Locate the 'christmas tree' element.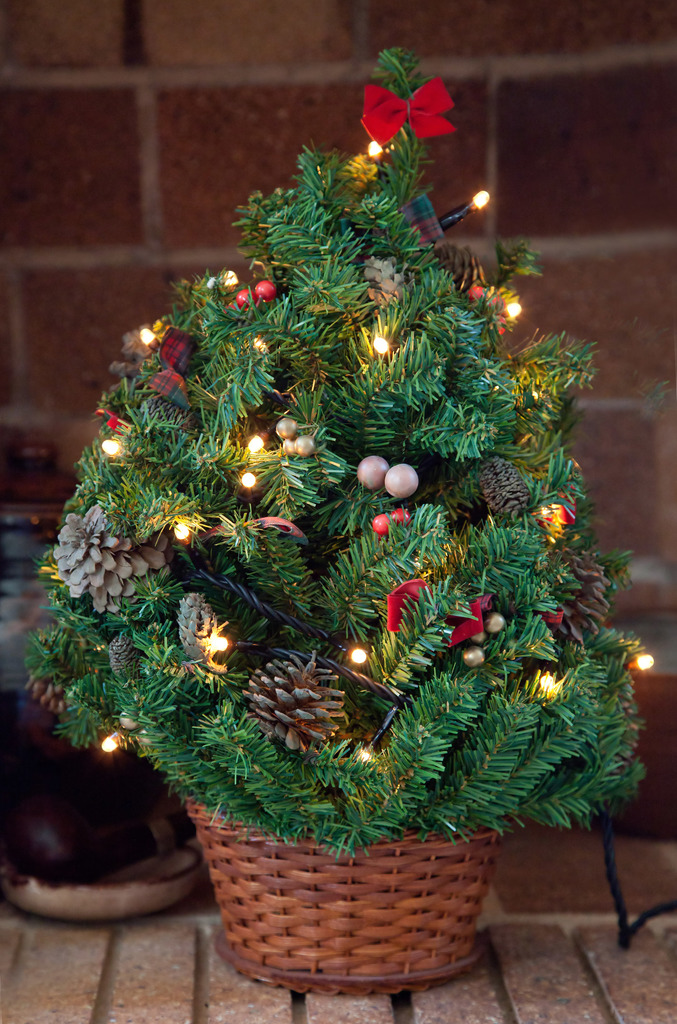
Element bbox: l=22, t=33, r=660, b=856.
